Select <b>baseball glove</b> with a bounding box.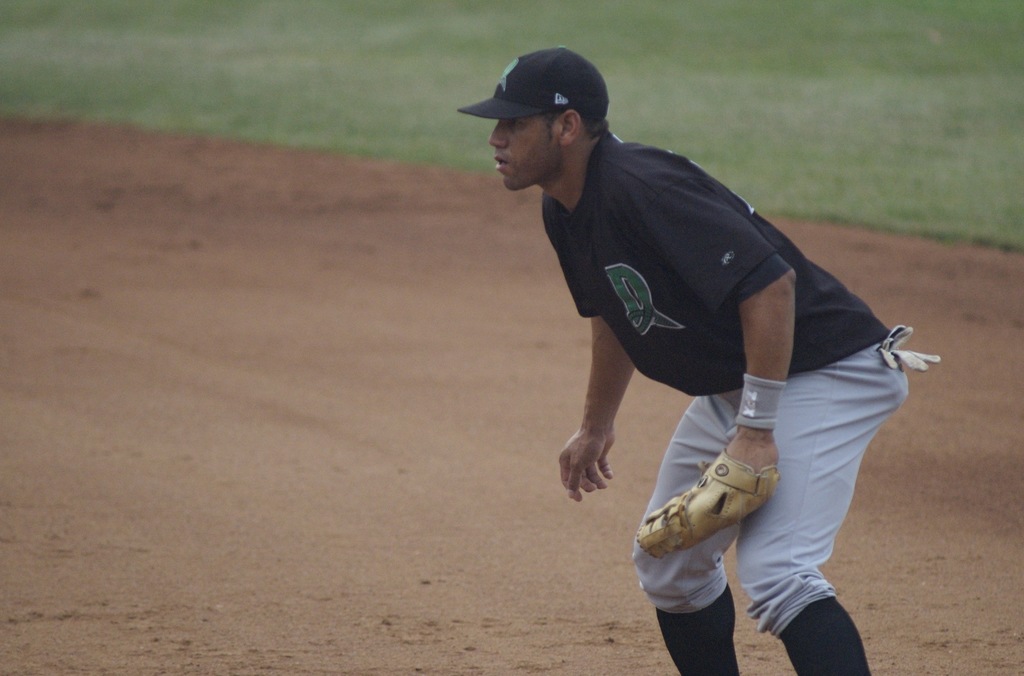
select_region(879, 322, 913, 348).
